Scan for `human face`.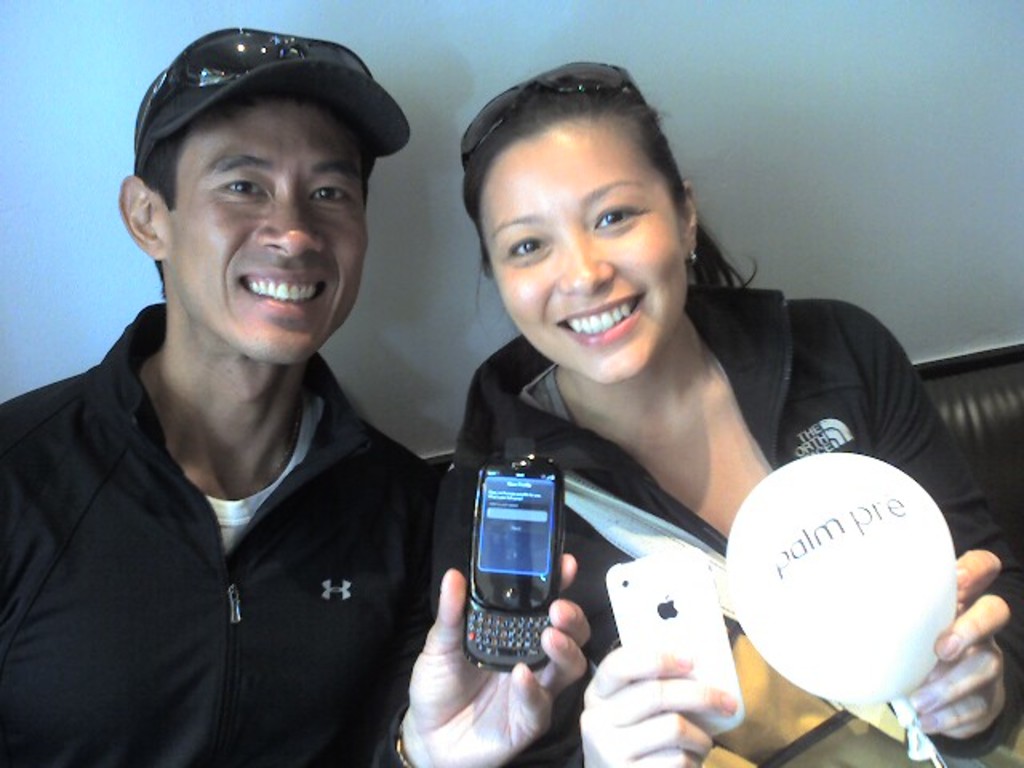
Scan result: [170,94,366,363].
